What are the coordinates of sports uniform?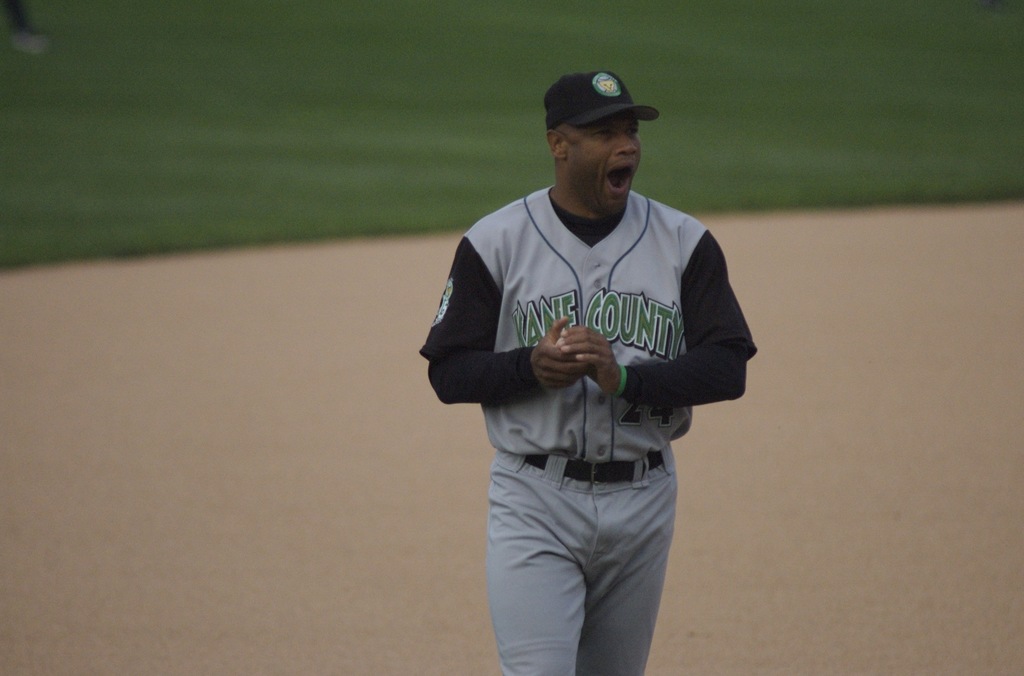
438/179/723/596.
